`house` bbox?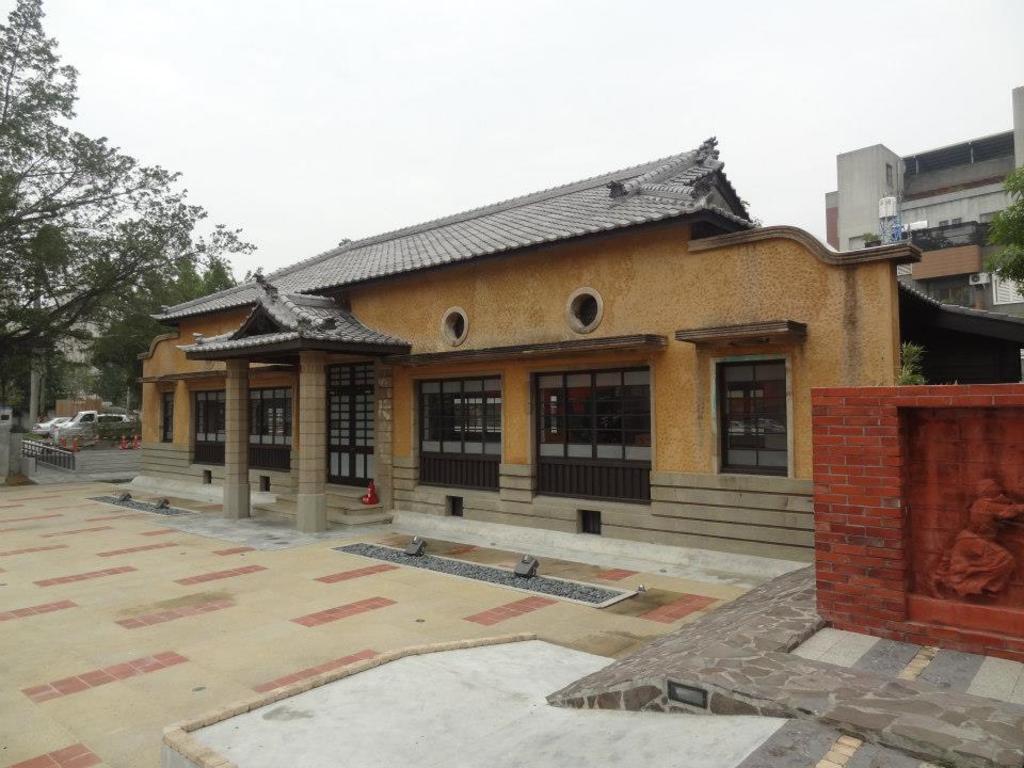
left=825, top=83, right=1023, bottom=249
